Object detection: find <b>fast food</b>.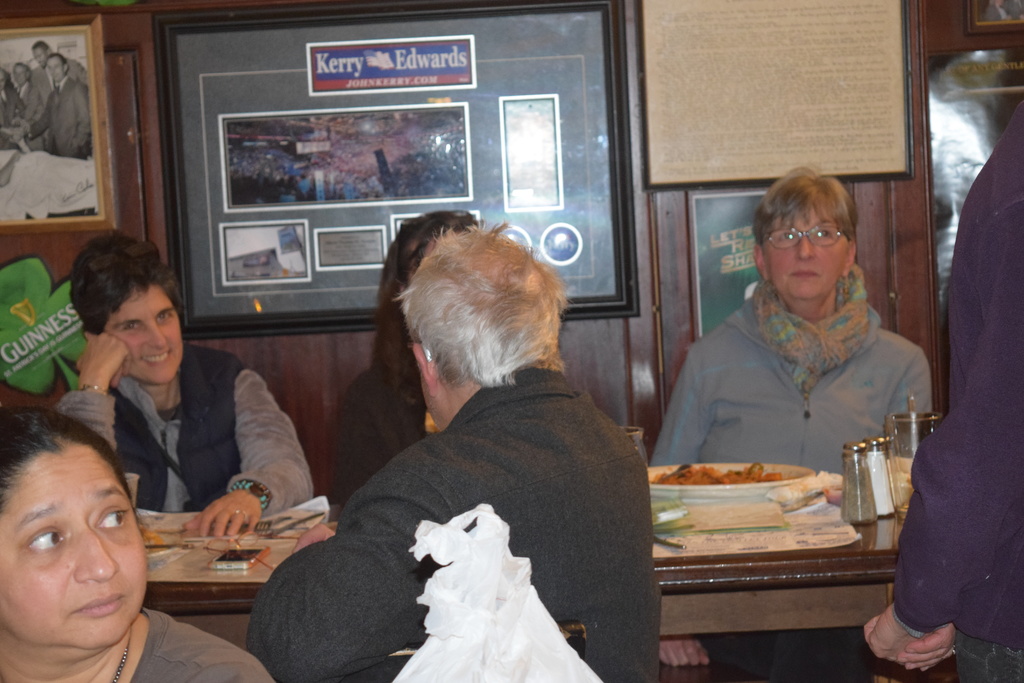
[663, 448, 799, 490].
